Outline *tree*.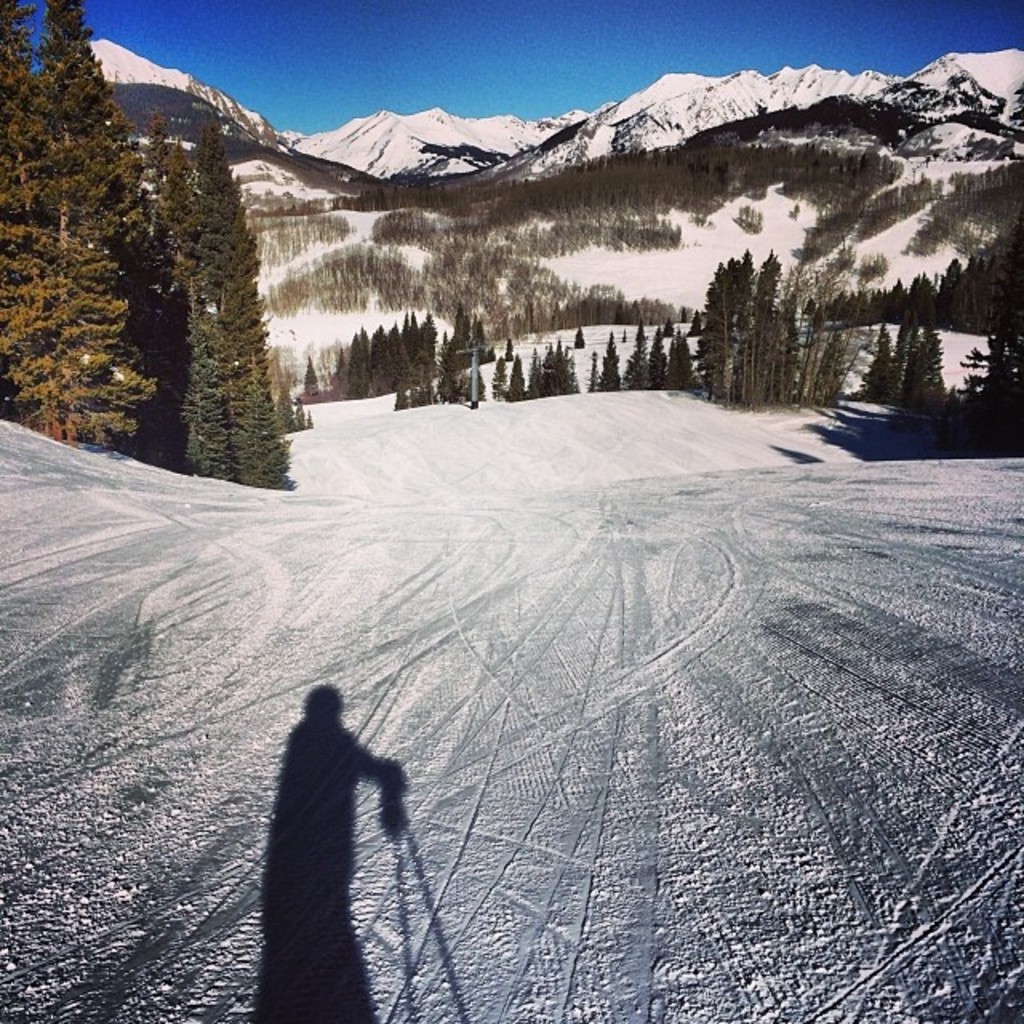
Outline: box(904, 302, 963, 405).
